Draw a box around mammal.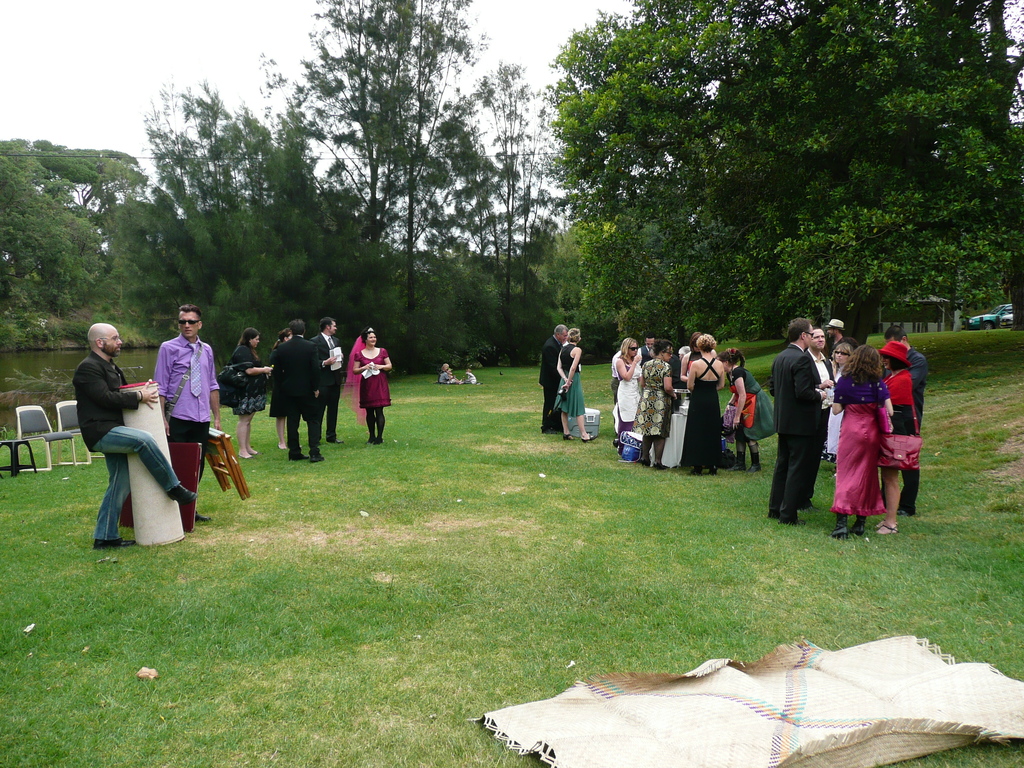
(left=439, top=369, right=452, bottom=383).
